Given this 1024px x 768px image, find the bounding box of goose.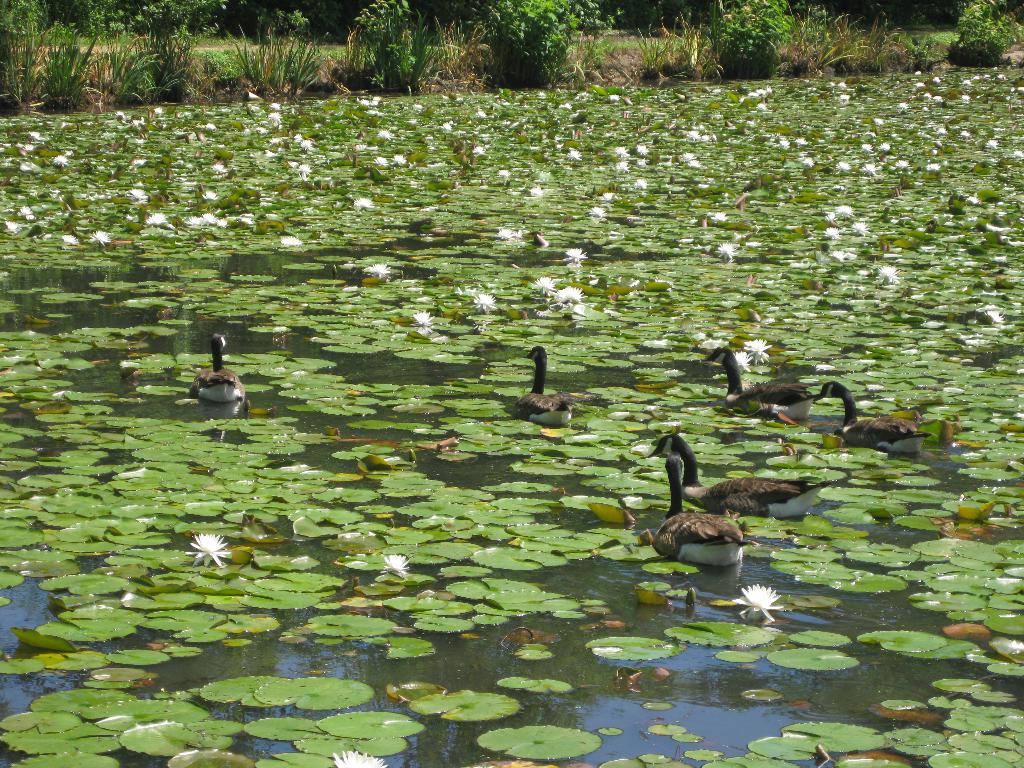
box=[509, 333, 577, 425].
